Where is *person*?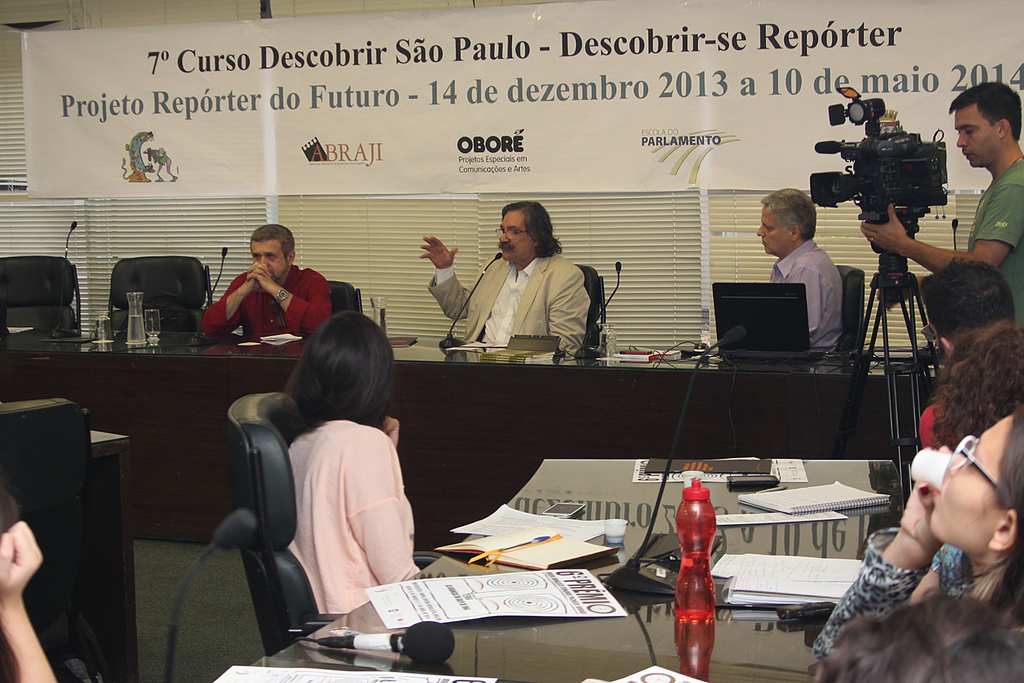
box=[752, 187, 845, 349].
